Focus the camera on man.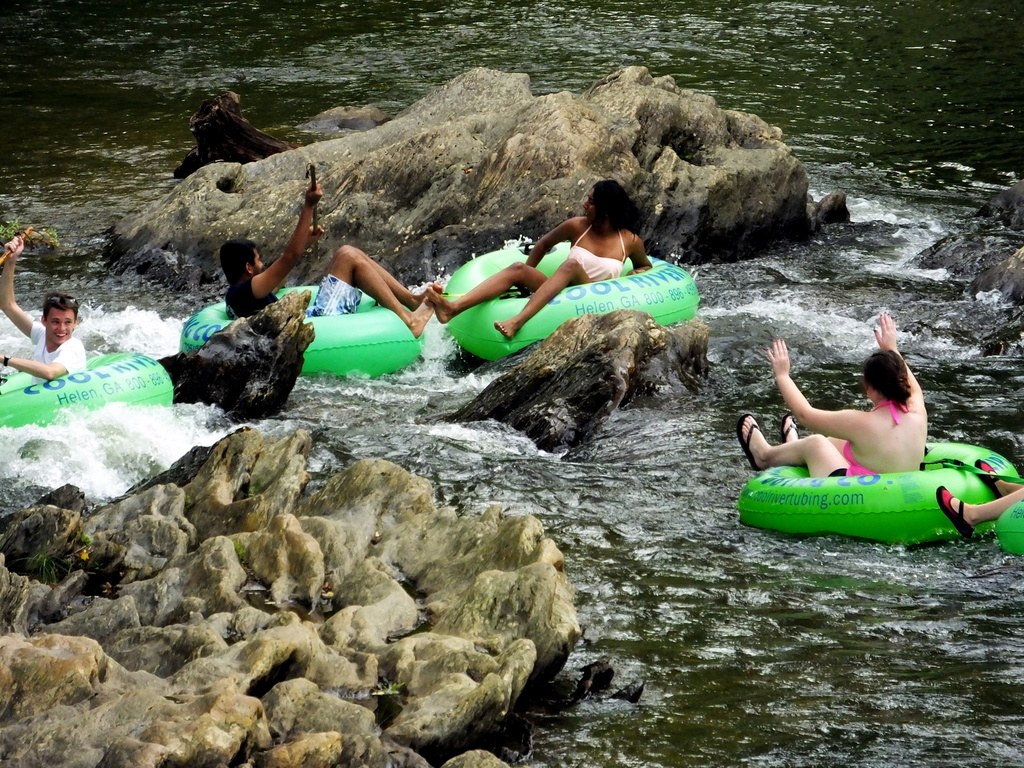
Focus region: <region>225, 177, 415, 334</region>.
